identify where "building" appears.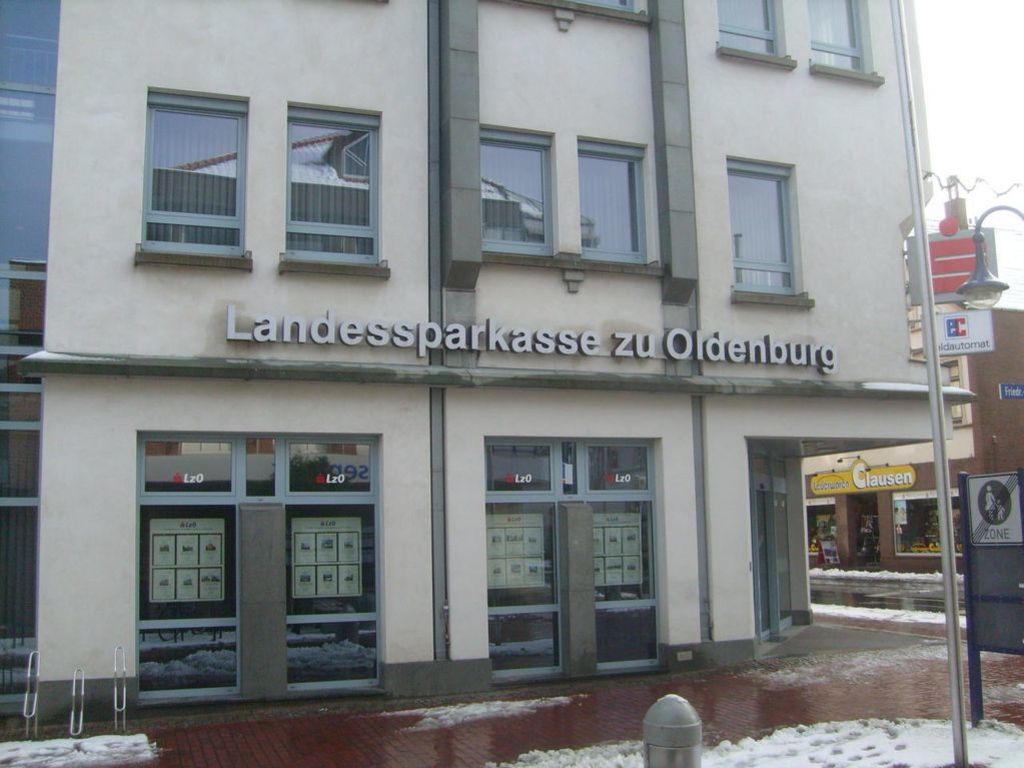
Appears at pyautogui.locateOnScreen(20, 0, 978, 722).
